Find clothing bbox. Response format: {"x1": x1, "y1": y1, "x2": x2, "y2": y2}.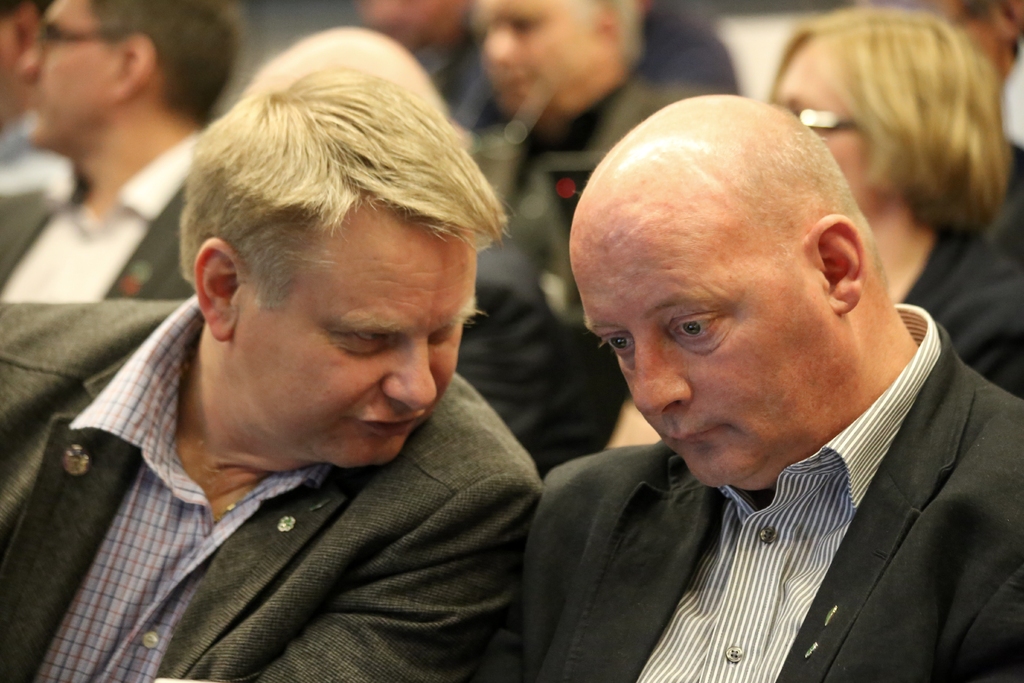
{"x1": 470, "y1": 72, "x2": 735, "y2": 323}.
